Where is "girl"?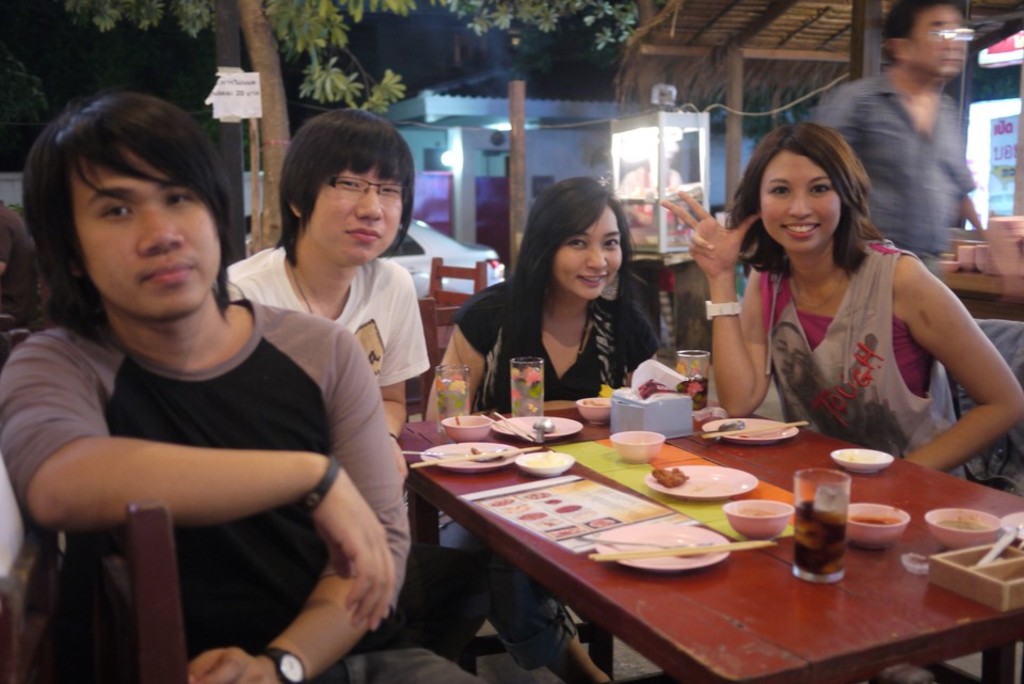
(left=419, top=175, right=662, bottom=681).
